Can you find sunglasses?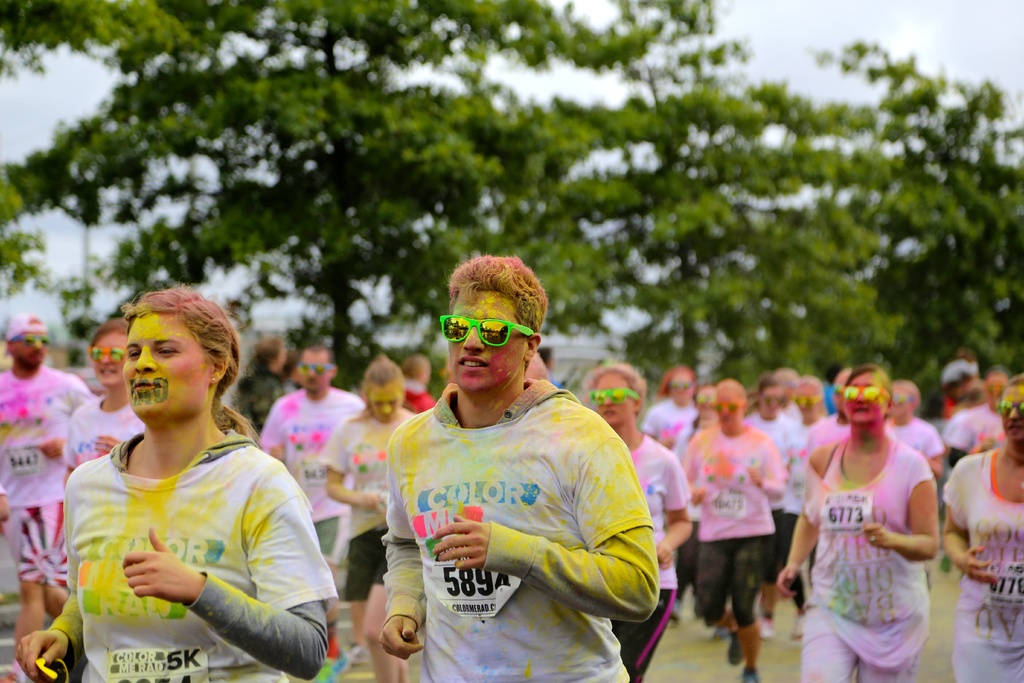
Yes, bounding box: 590 390 635 406.
